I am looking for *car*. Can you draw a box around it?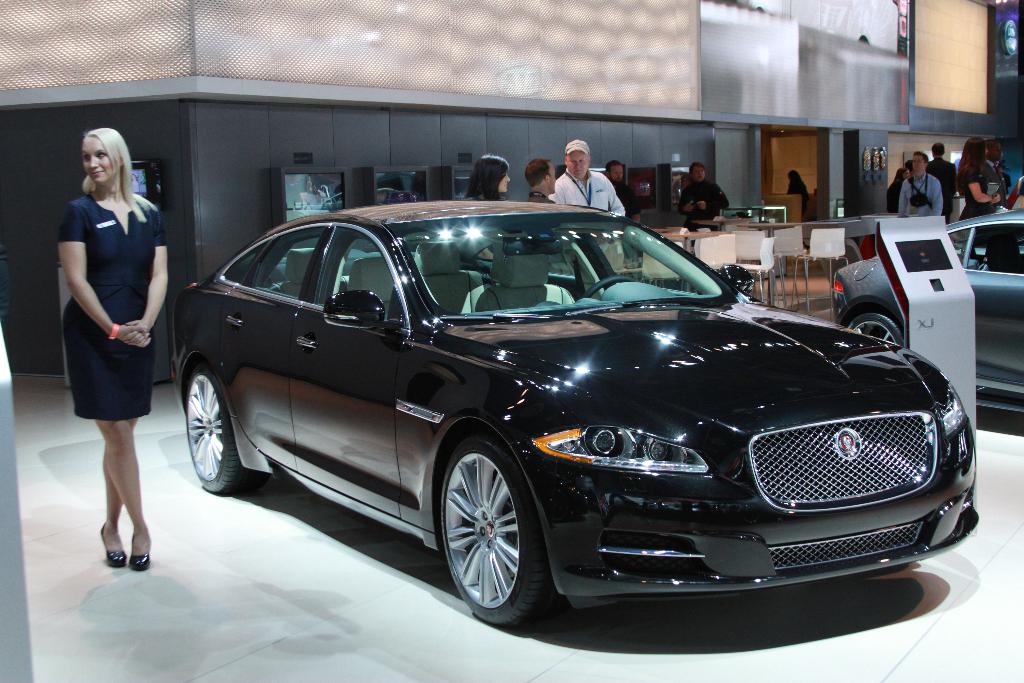
Sure, the bounding box is <region>156, 193, 964, 650</region>.
